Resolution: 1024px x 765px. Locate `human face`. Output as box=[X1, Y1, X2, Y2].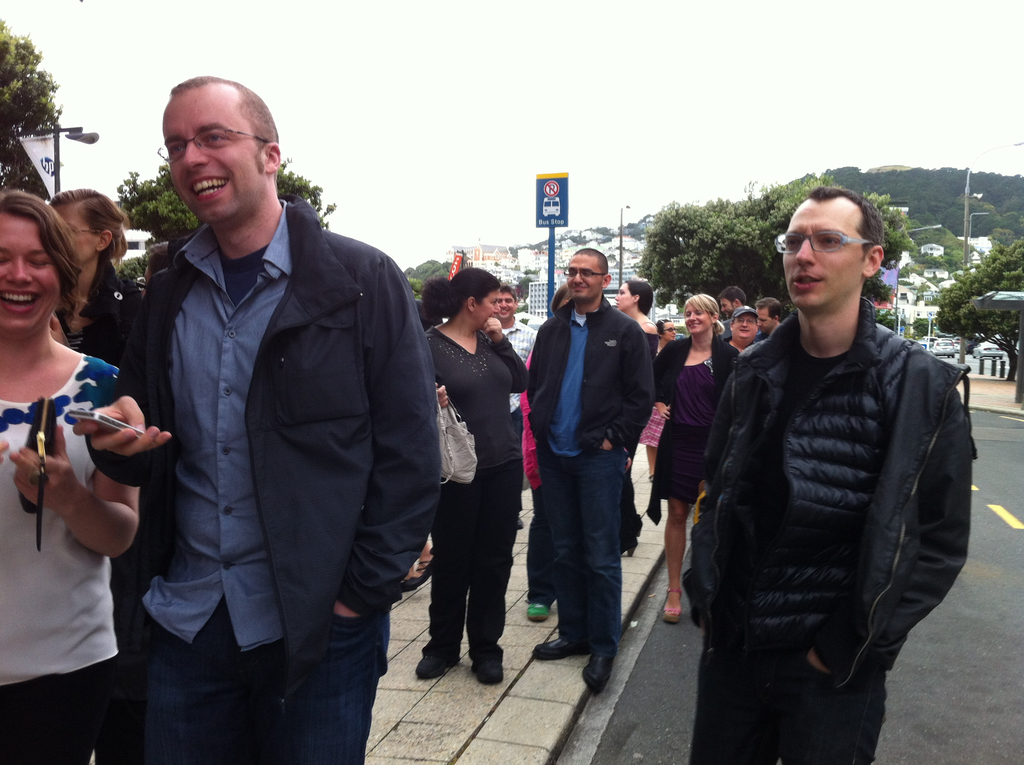
box=[472, 293, 495, 319].
